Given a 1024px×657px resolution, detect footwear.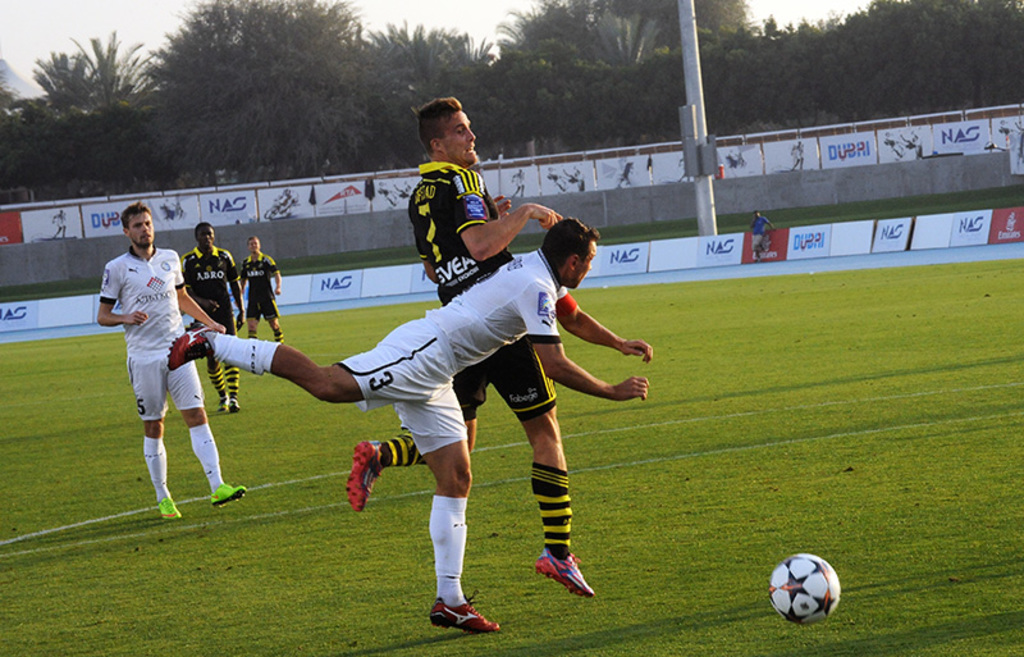
x1=169 y1=325 x2=211 y2=368.
